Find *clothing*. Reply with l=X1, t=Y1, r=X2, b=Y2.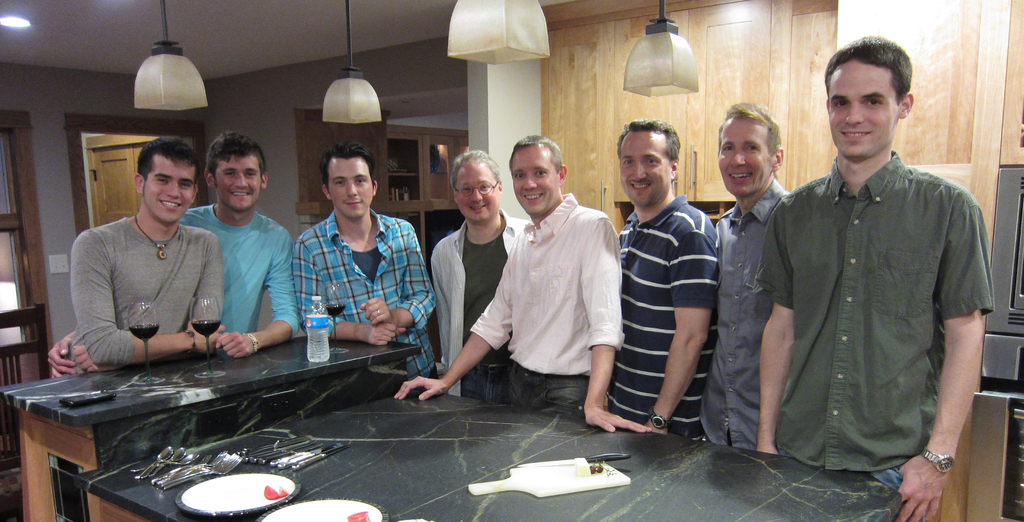
l=618, t=204, r=725, b=438.
